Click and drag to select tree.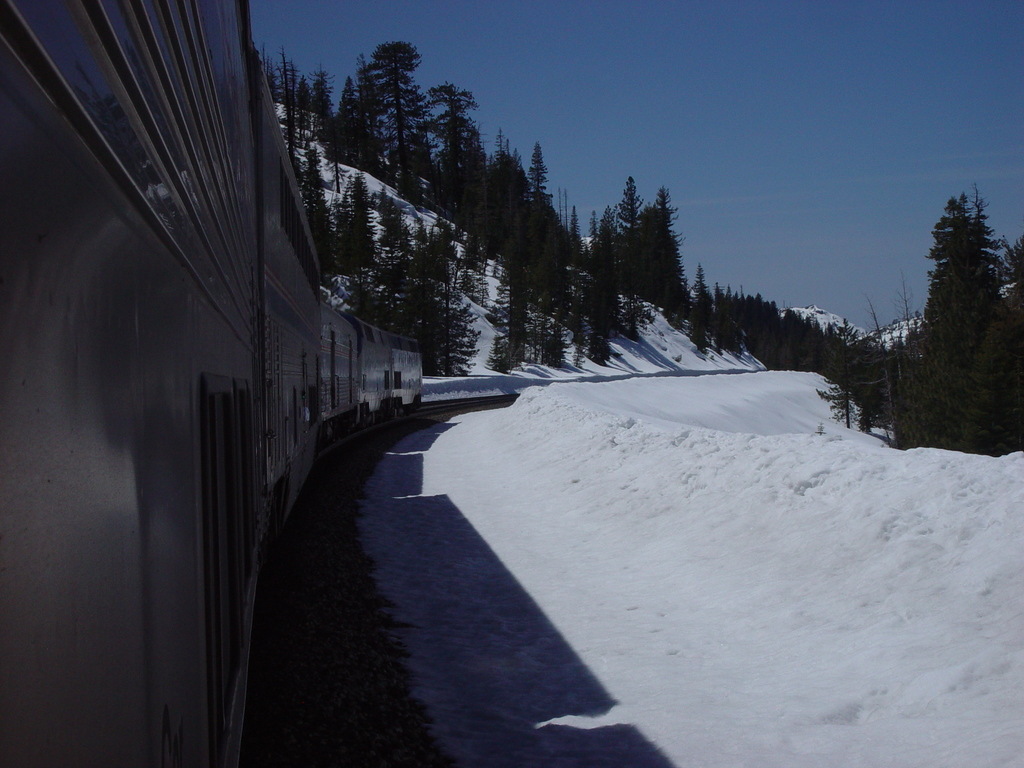
Selection: x1=298, y1=61, x2=349, y2=141.
